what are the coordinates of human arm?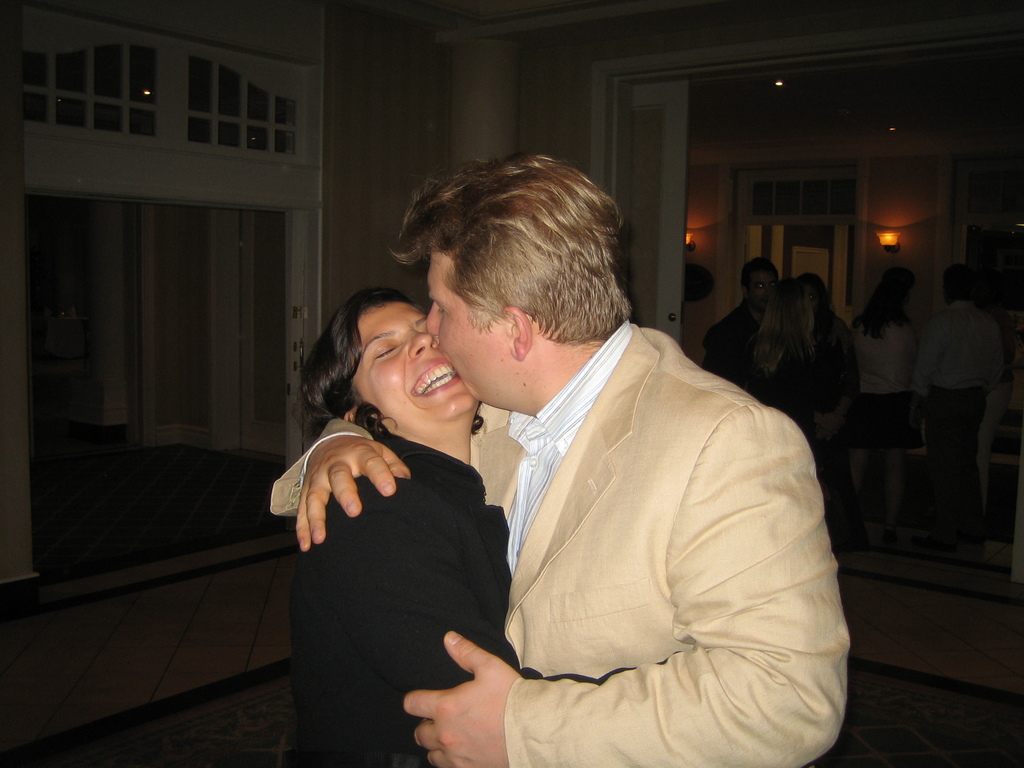
401 627 525 764.
